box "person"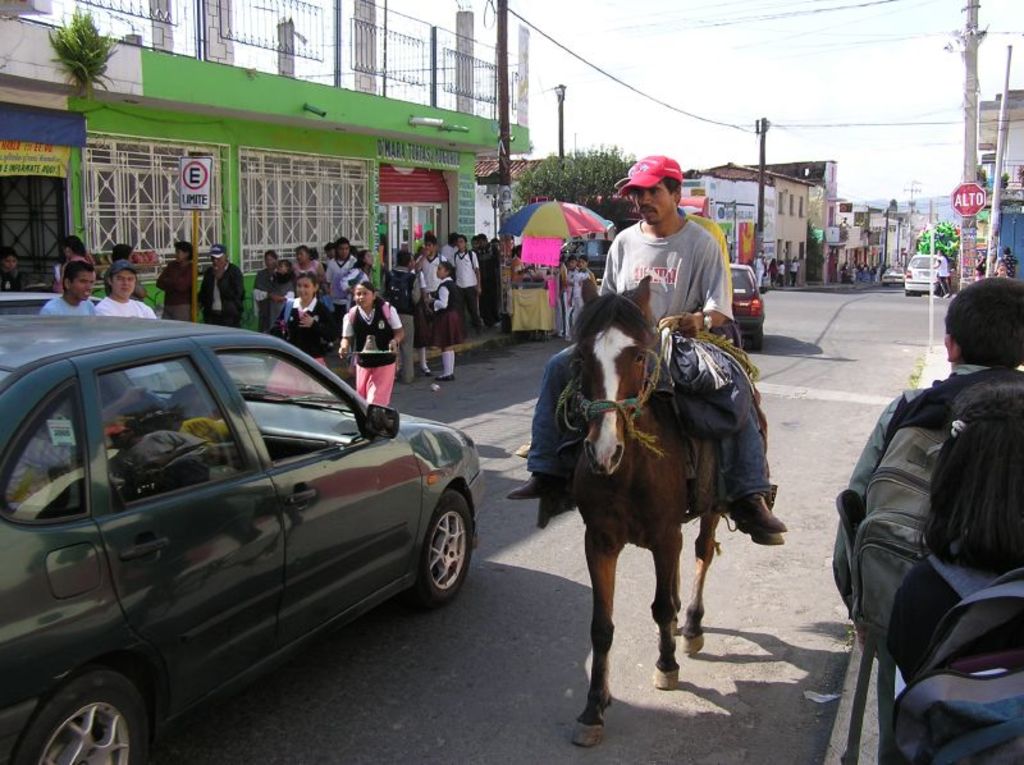
[left=61, top=235, right=83, bottom=249]
